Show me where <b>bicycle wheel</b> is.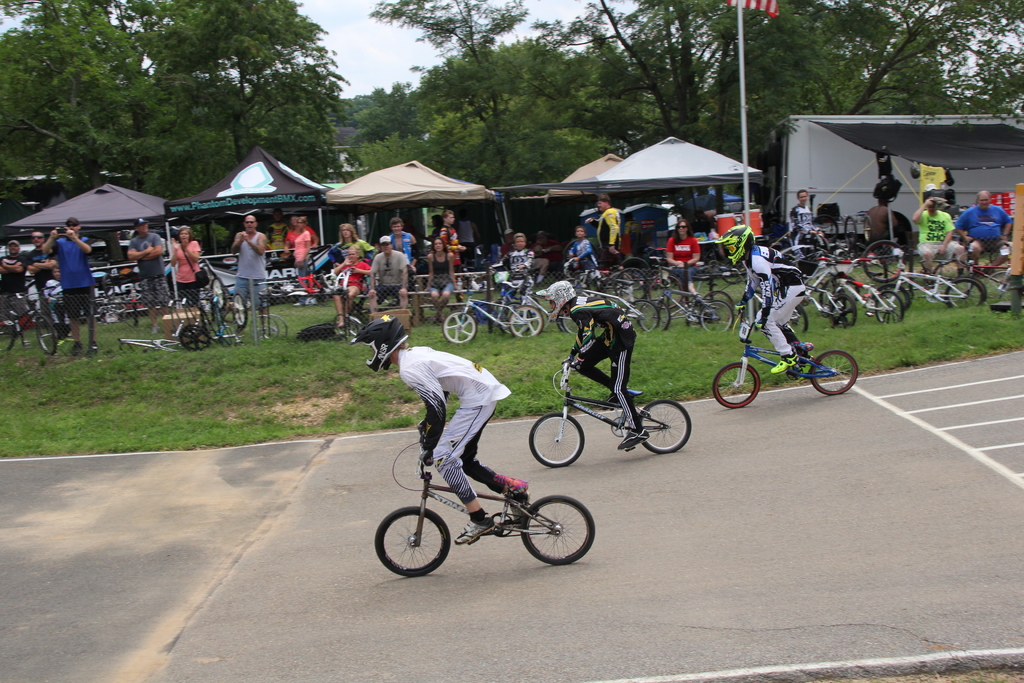
<b>bicycle wheel</b> is at Rect(390, 504, 453, 582).
